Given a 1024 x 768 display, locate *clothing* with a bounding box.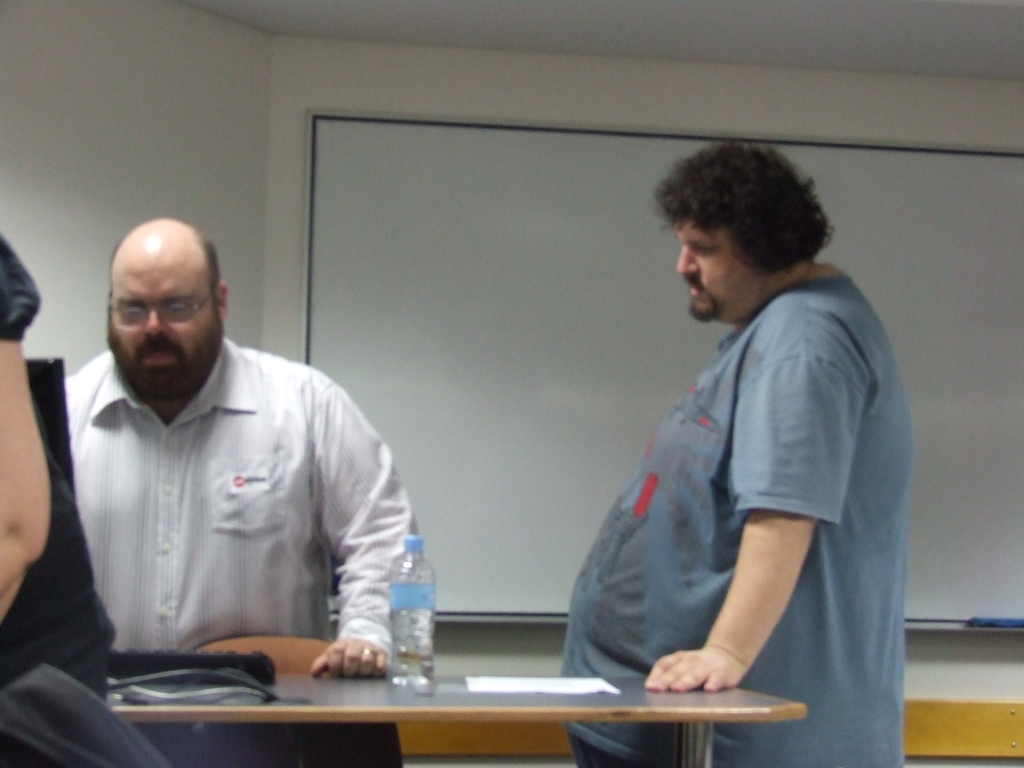
Located: bbox(555, 276, 913, 767).
